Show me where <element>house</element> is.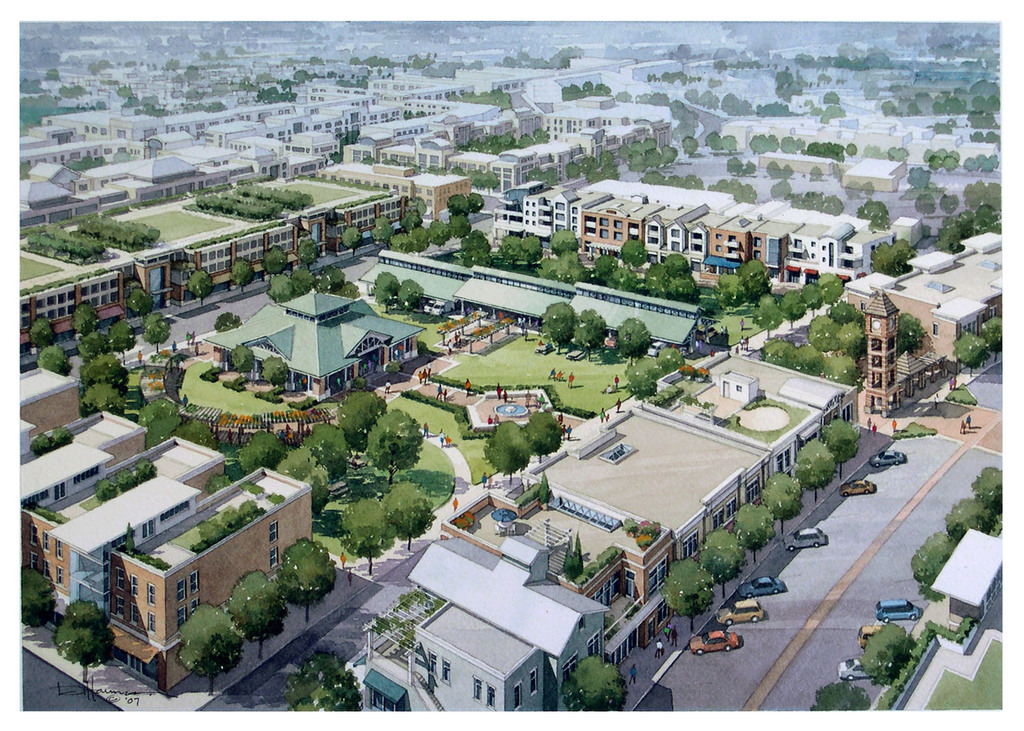
<element>house</element> is at rect(252, 36, 302, 77).
